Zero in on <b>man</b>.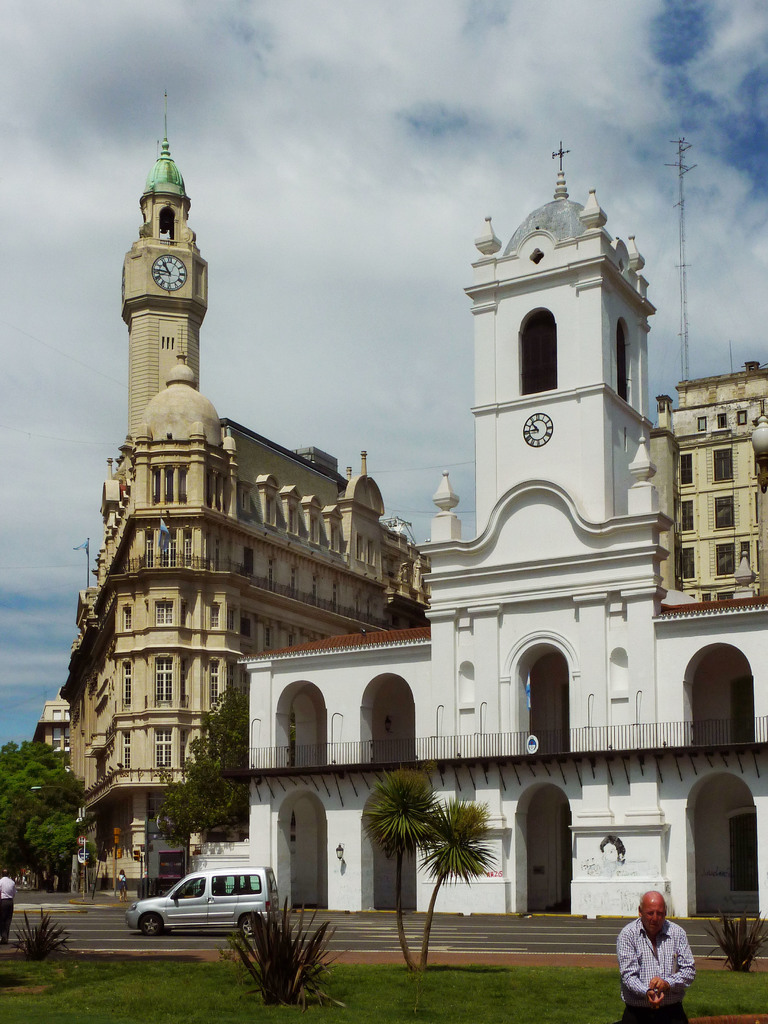
Zeroed in: select_region(0, 867, 13, 945).
